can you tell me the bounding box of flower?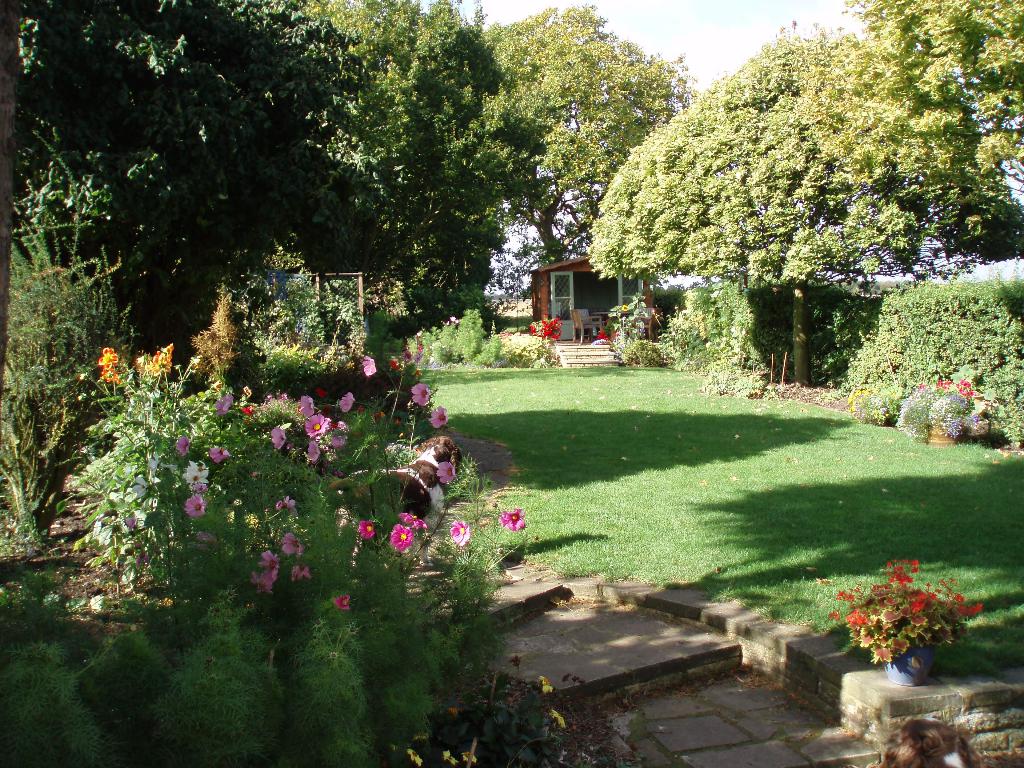
select_region(99, 367, 123, 386).
